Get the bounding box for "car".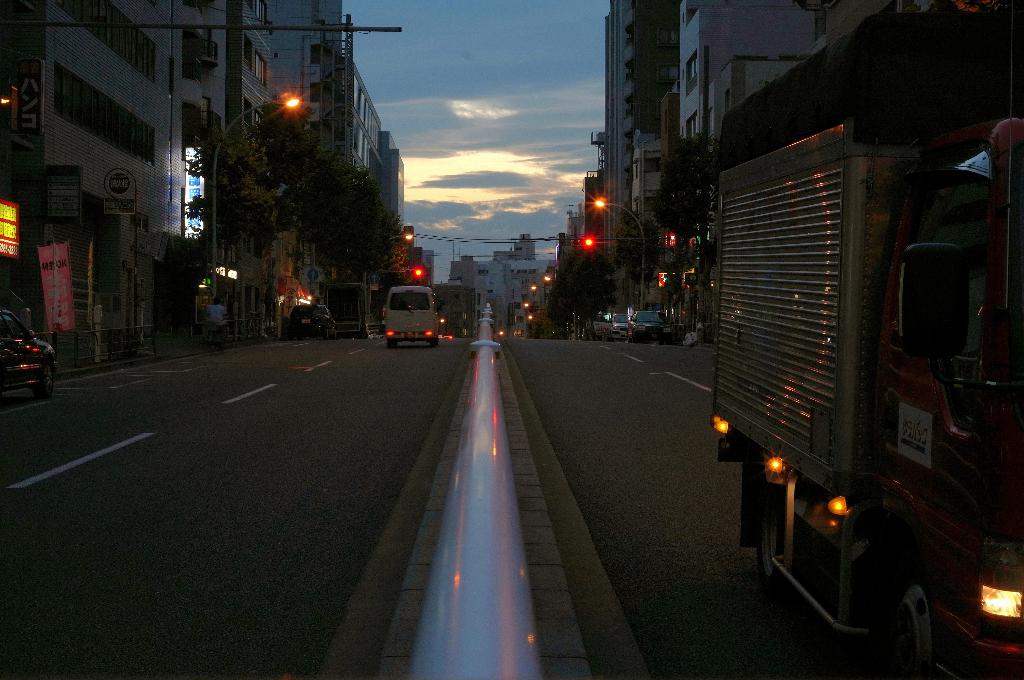
box=[627, 306, 668, 341].
